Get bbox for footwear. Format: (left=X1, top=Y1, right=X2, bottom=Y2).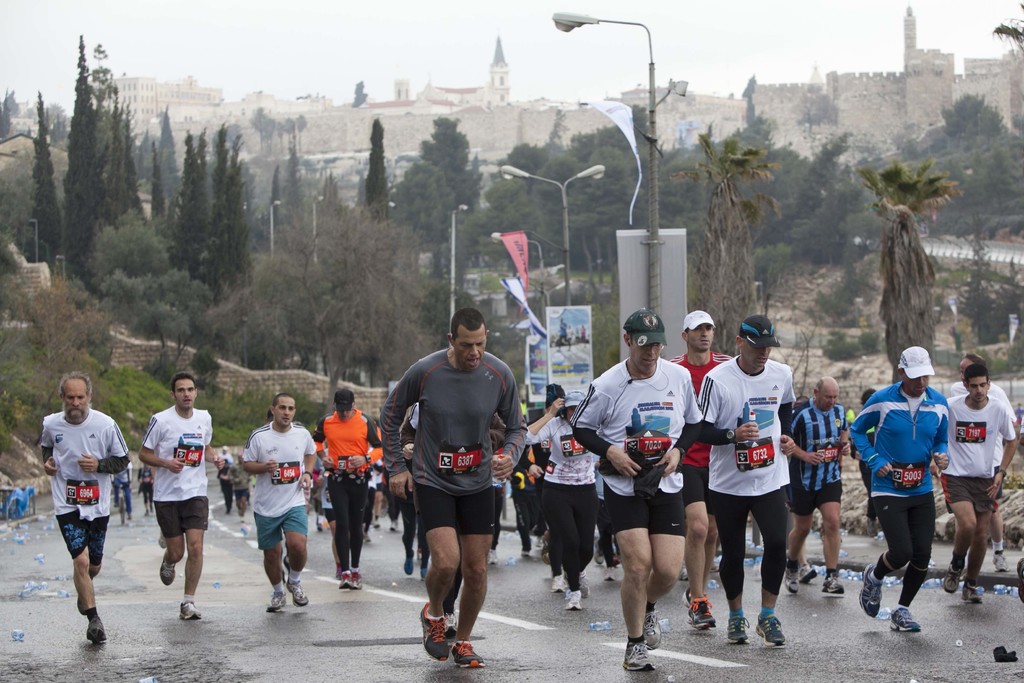
(left=755, top=612, right=788, bottom=648).
